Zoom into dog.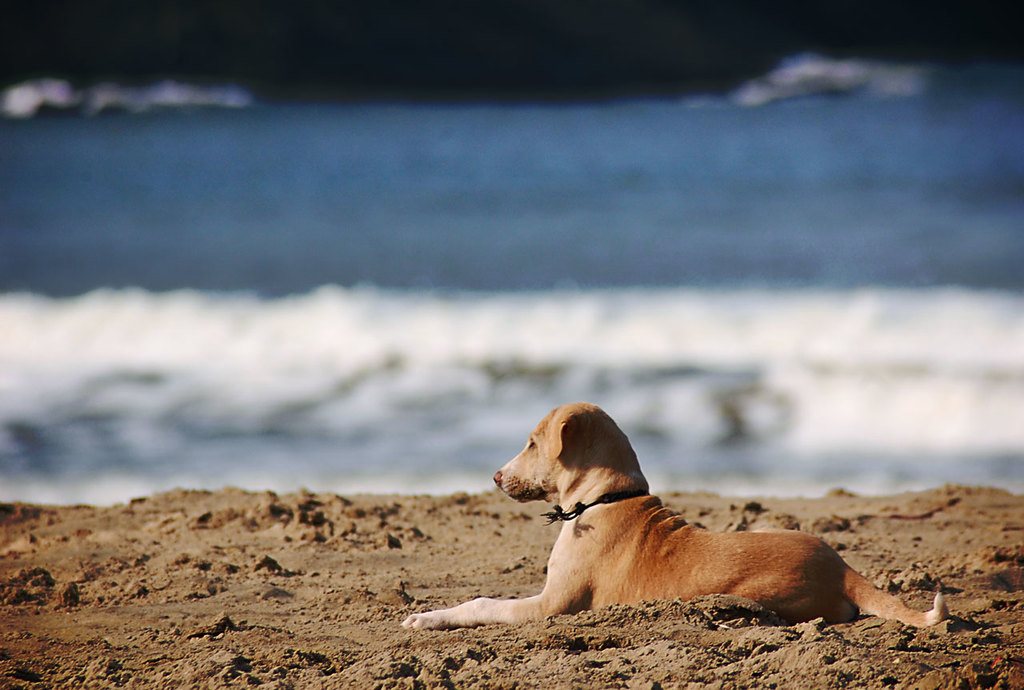
Zoom target: detection(397, 401, 948, 631).
